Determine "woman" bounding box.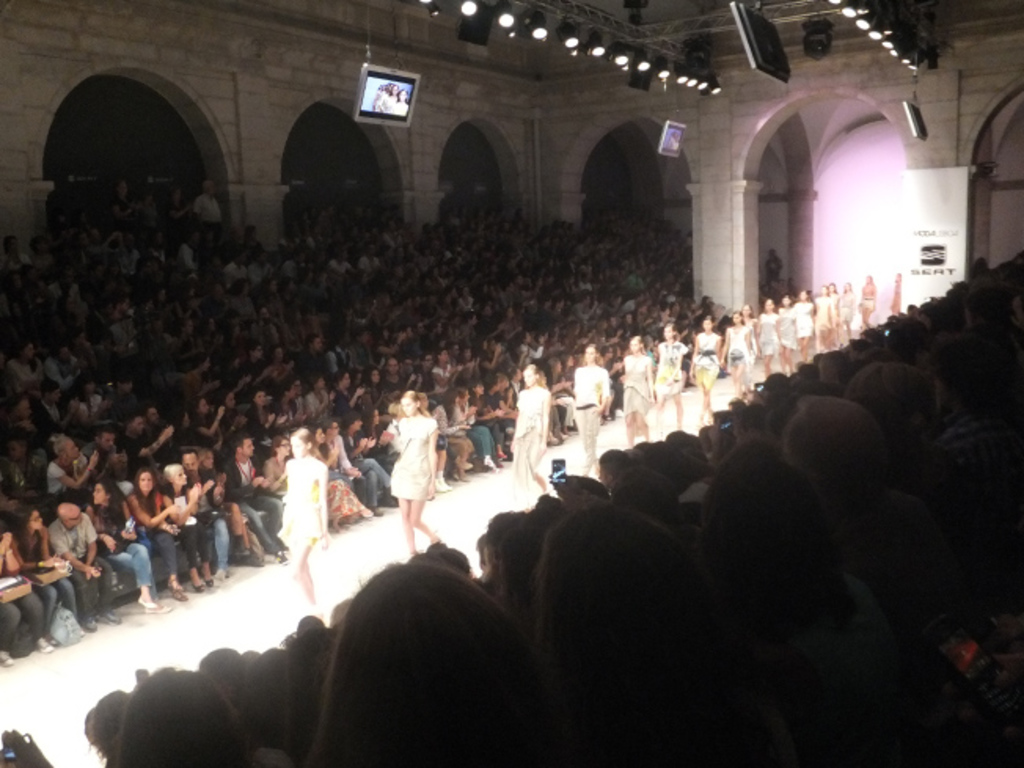
Determined: <box>570,346,611,473</box>.
